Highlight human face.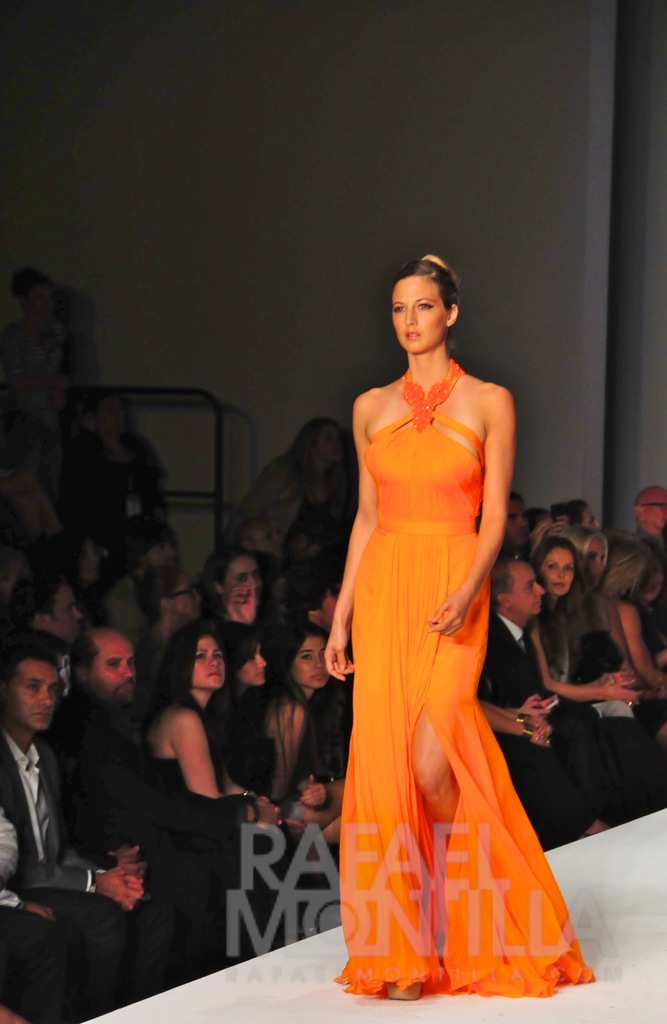
Highlighted region: 11,659,54,729.
